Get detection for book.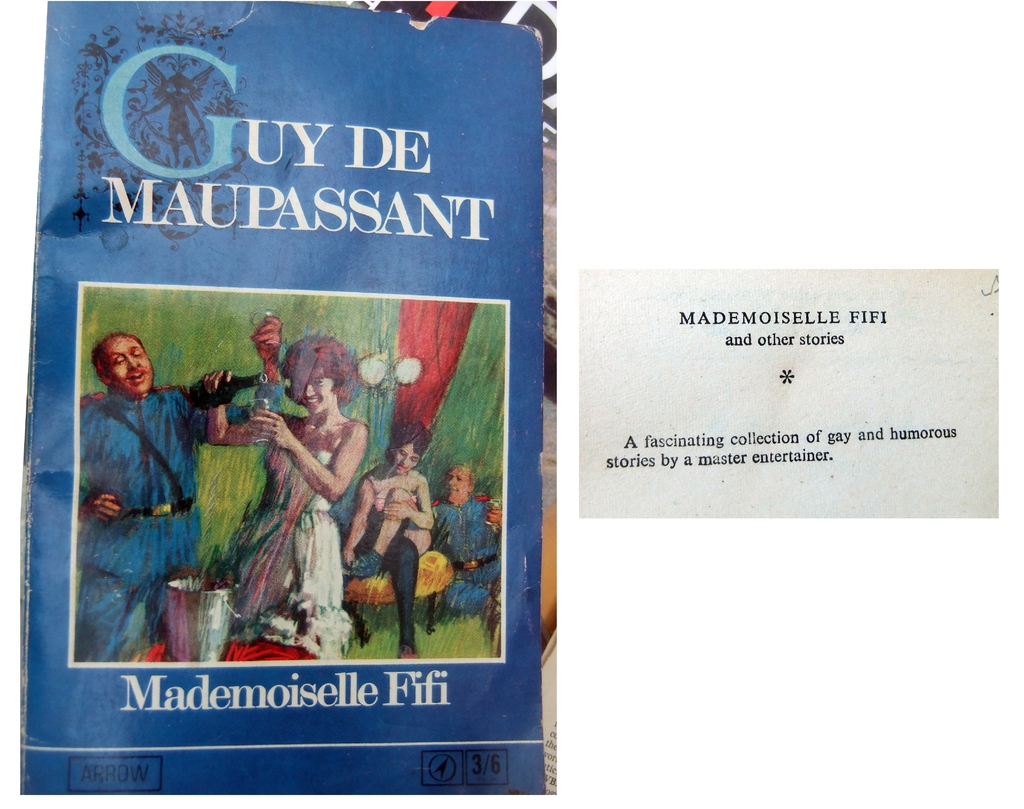
Detection: <region>6, 0, 543, 806</region>.
